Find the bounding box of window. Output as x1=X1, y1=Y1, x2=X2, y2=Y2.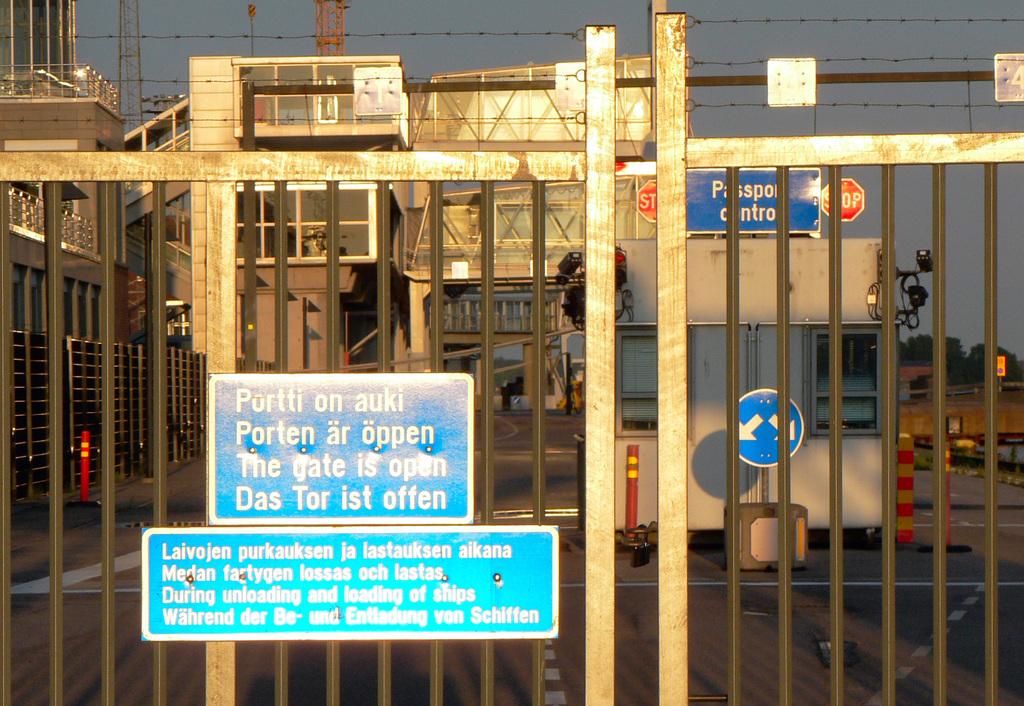
x1=61, y1=280, x2=71, y2=338.
